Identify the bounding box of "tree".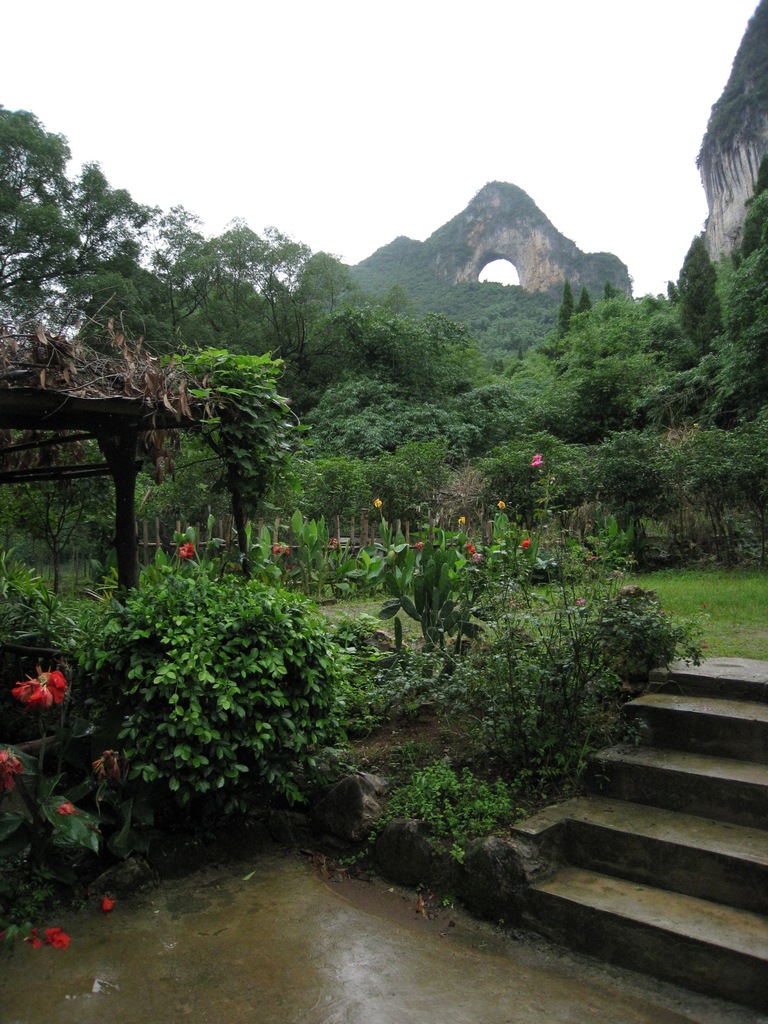
478, 423, 581, 533.
